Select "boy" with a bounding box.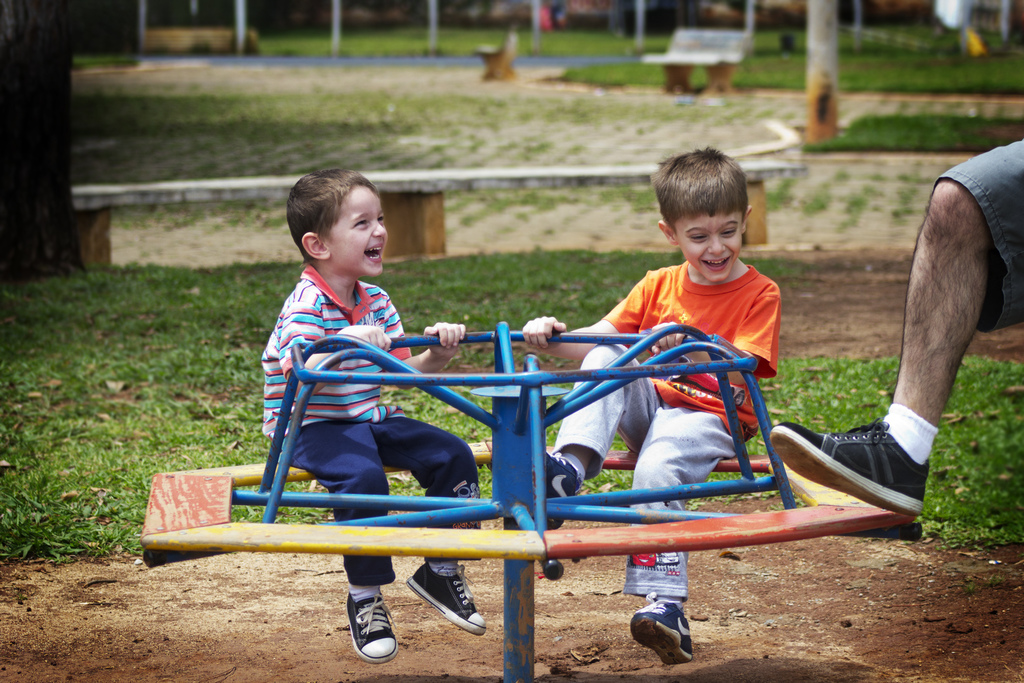
543/149/778/662.
